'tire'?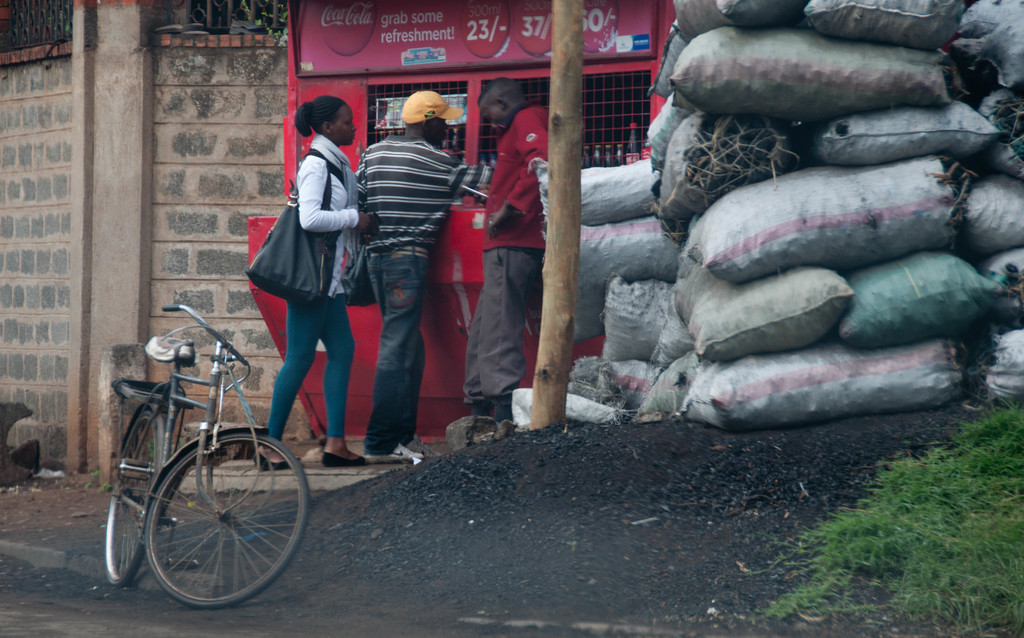
box(95, 401, 201, 582)
